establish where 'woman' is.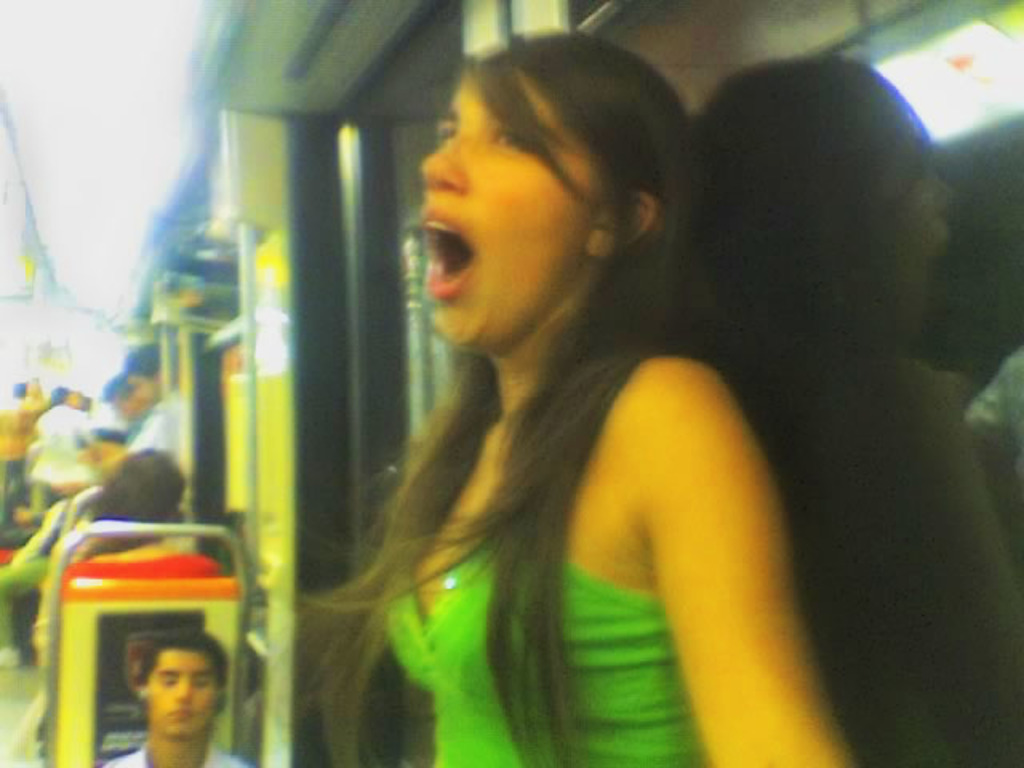
Established at [34,443,197,694].
